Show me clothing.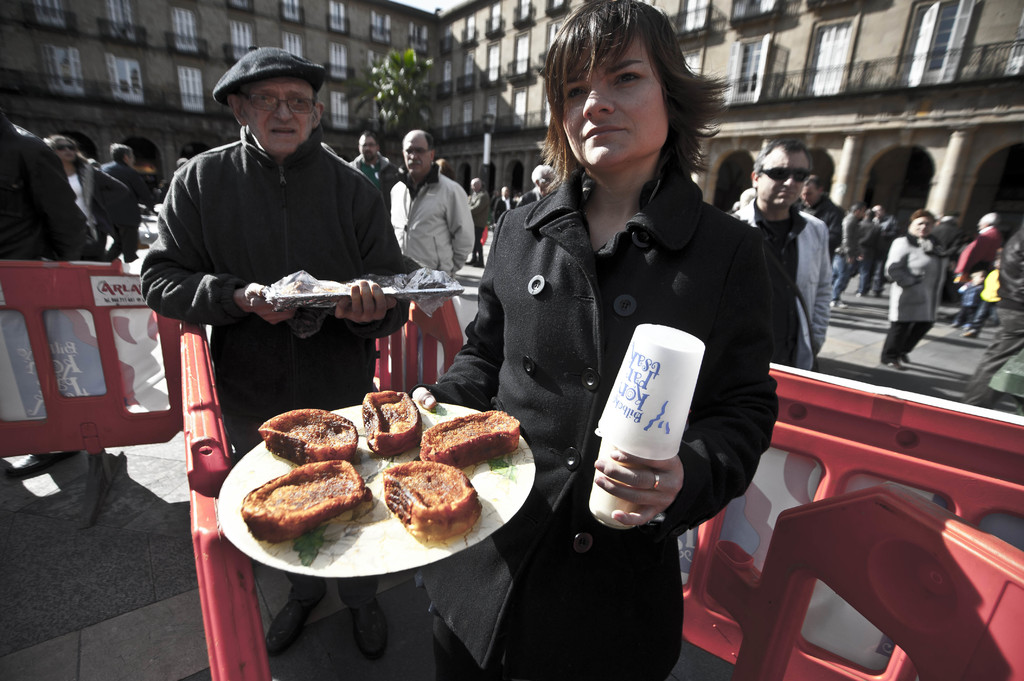
clothing is here: BBox(525, 180, 557, 207).
